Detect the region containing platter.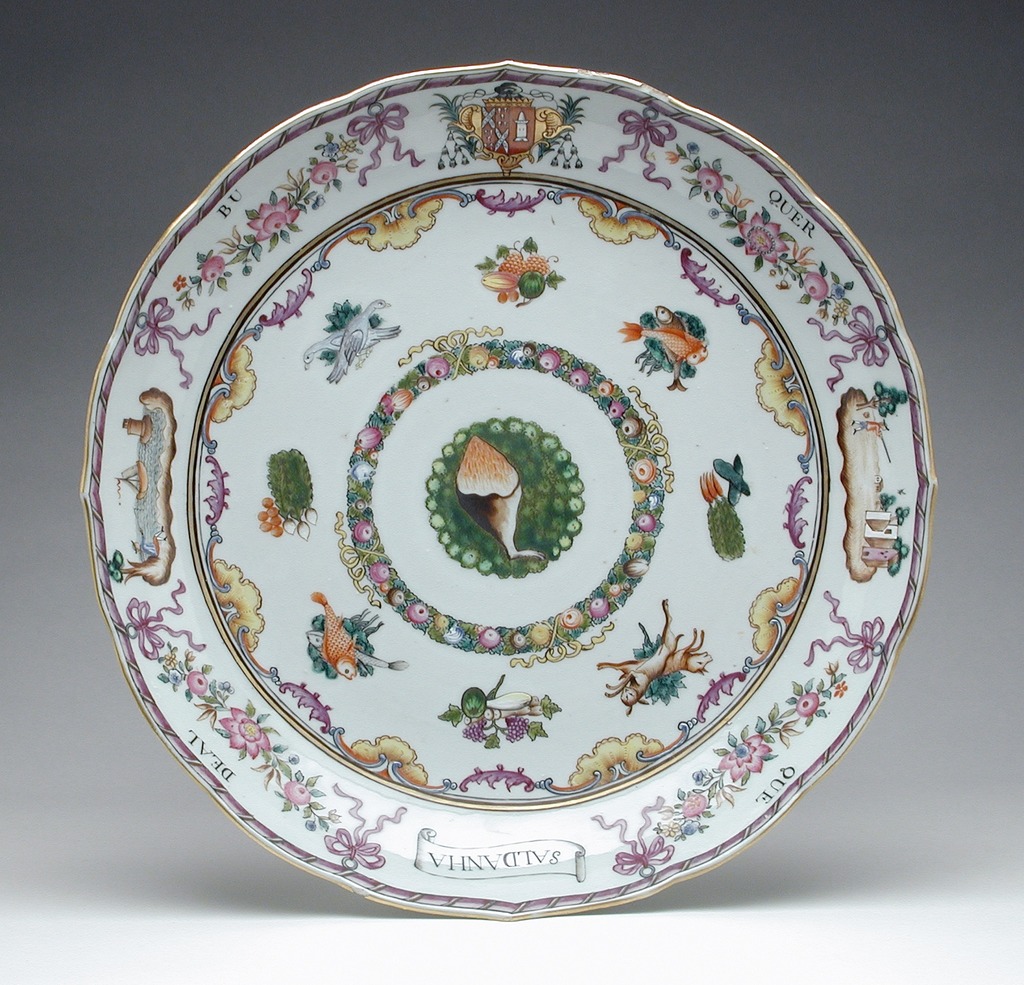
<bbox>76, 63, 940, 920</bbox>.
